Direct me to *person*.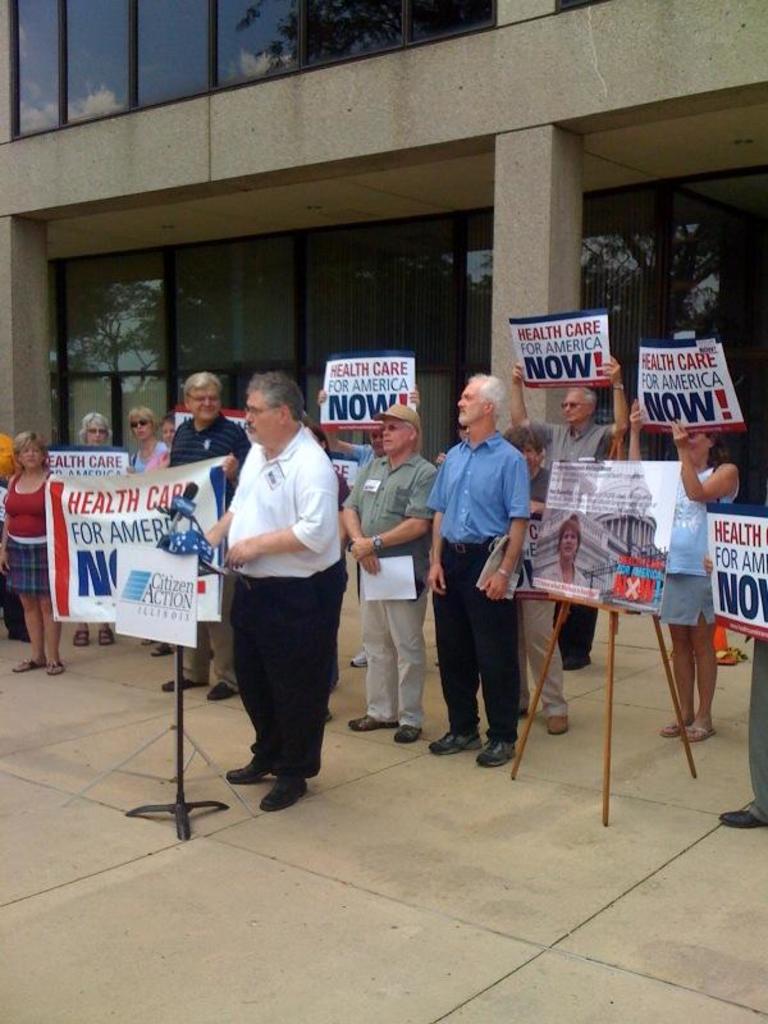
Direction: crop(0, 425, 72, 669).
